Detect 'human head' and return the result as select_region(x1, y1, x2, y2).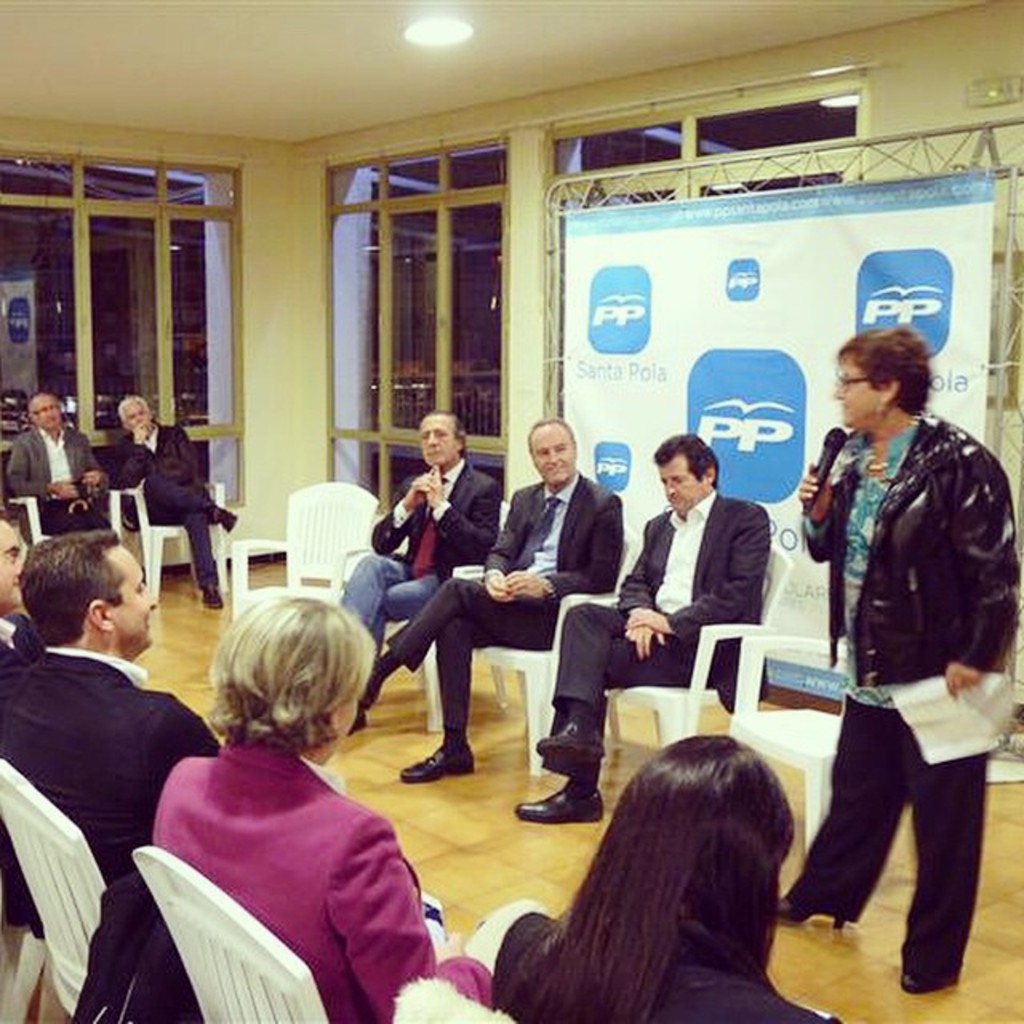
select_region(0, 499, 24, 616).
